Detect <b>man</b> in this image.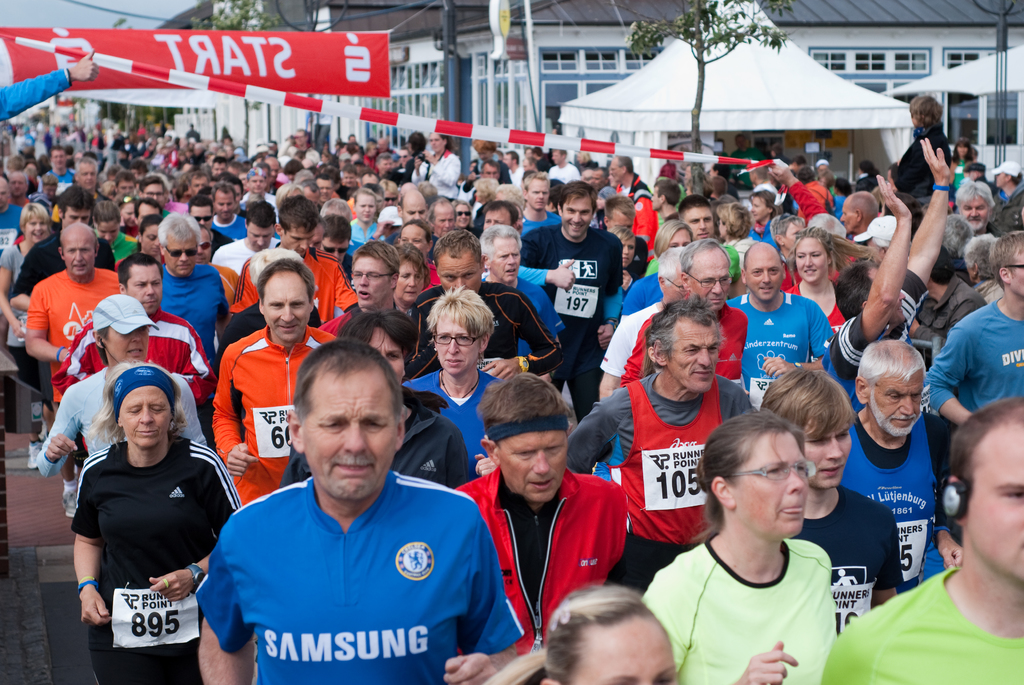
Detection: bbox=(315, 239, 402, 333).
